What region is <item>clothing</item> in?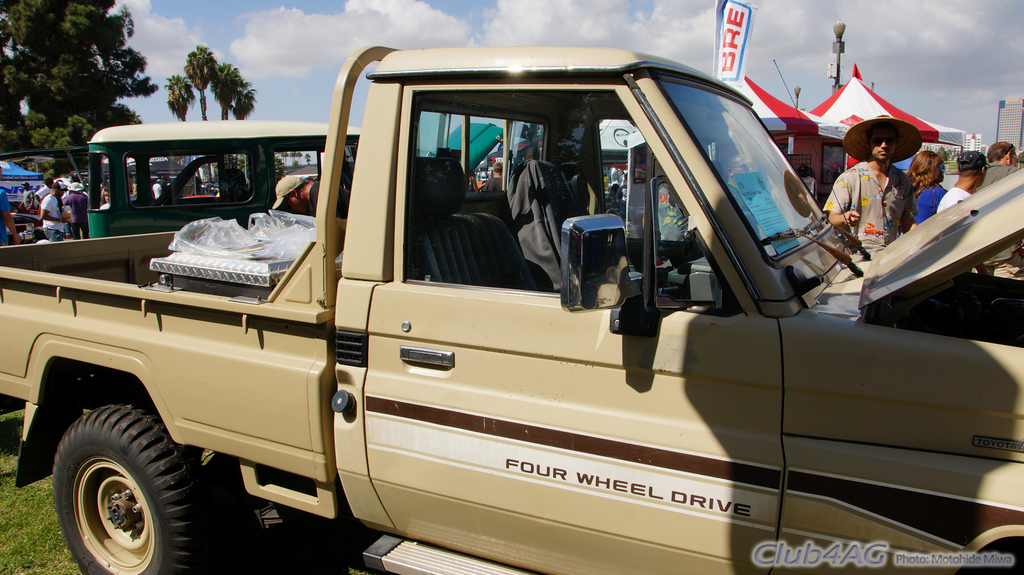
(x1=911, y1=177, x2=945, y2=237).
